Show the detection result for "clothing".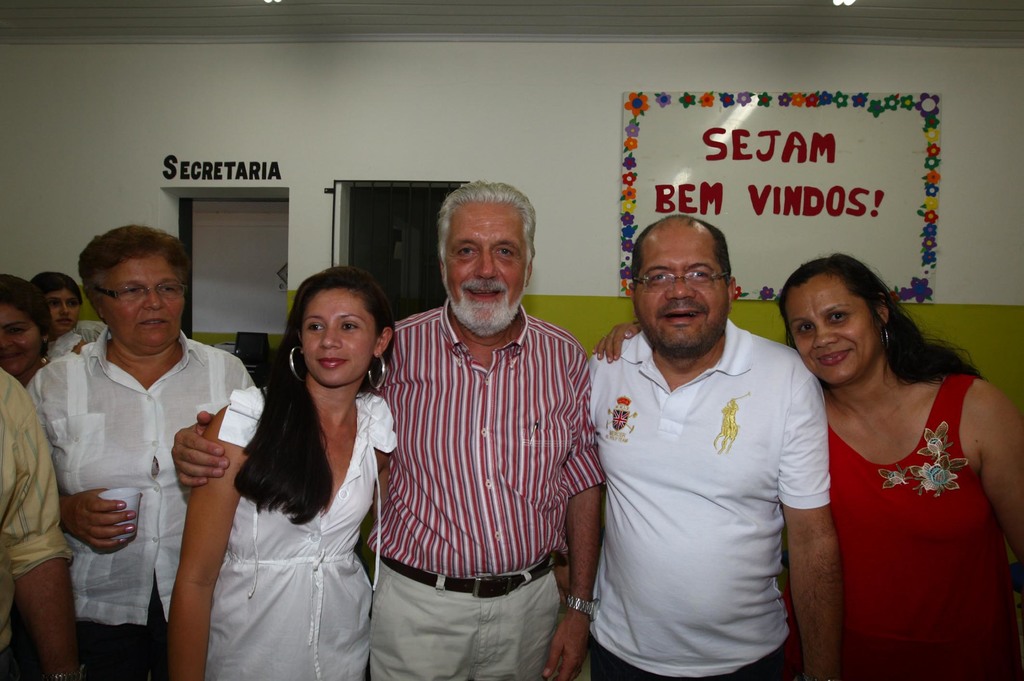
BBox(0, 363, 75, 680).
